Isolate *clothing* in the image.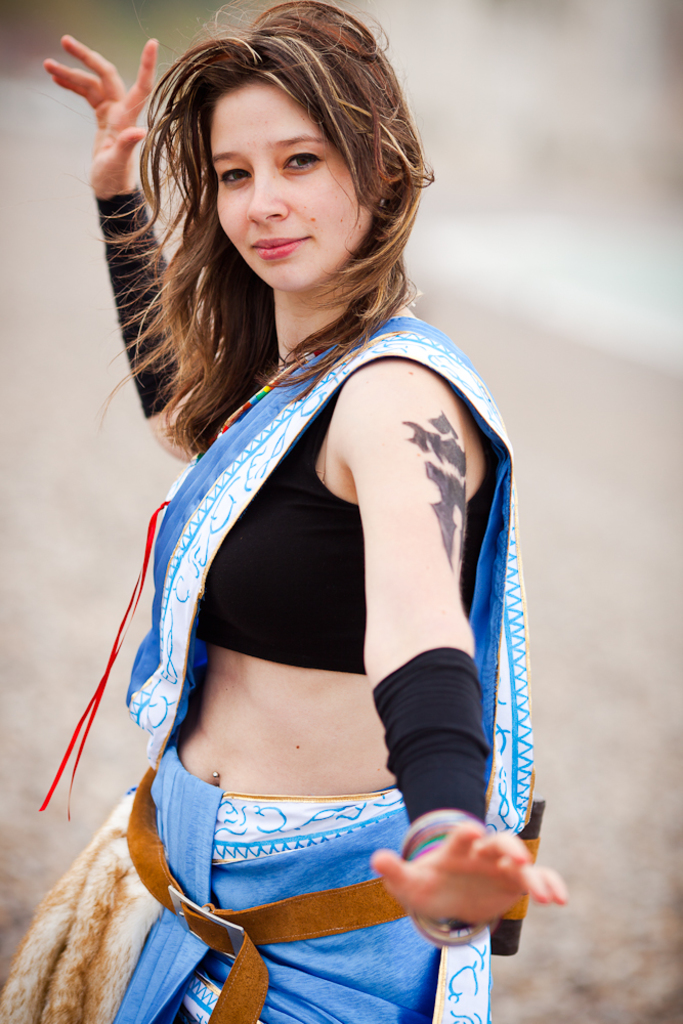
Isolated region: rect(0, 318, 542, 1023).
